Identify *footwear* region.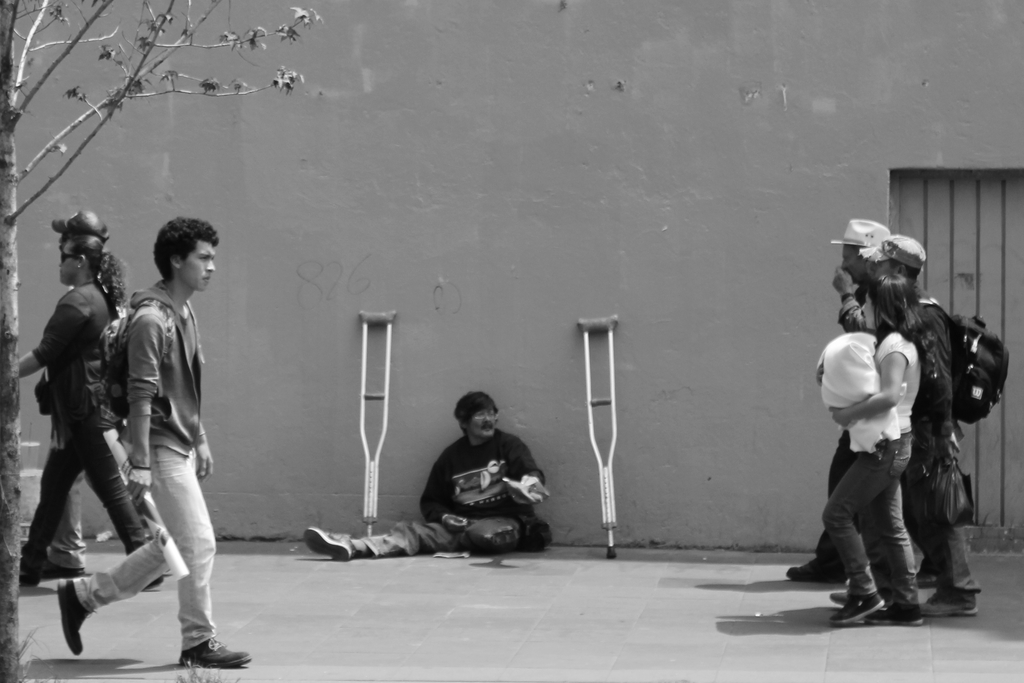
Region: BBox(303, 525, 356, 566).
